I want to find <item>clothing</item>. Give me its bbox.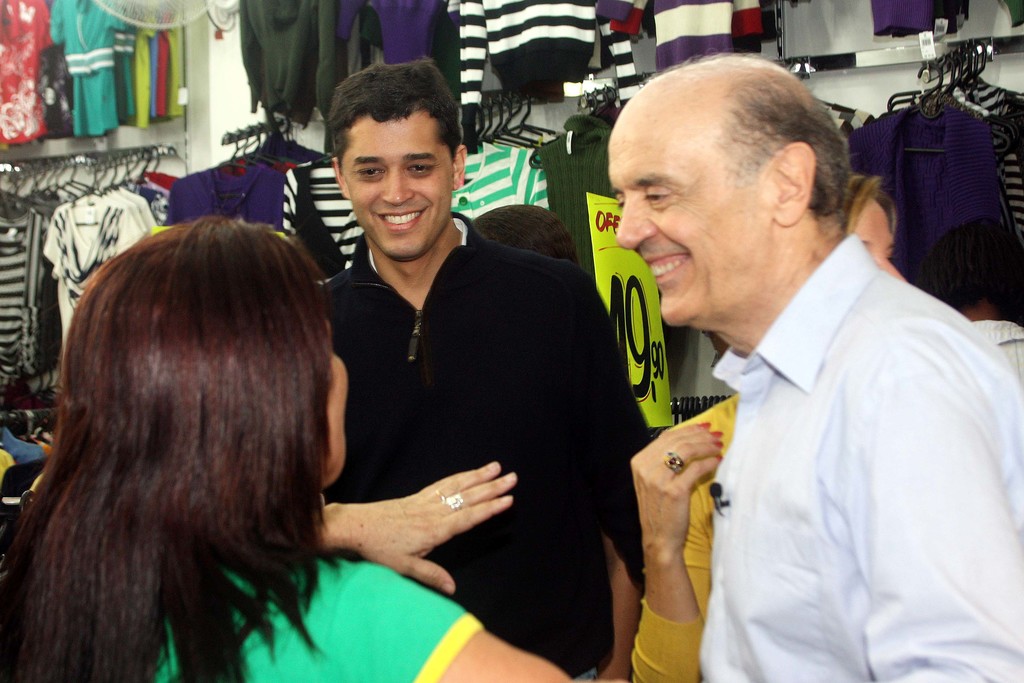
l=961, t=318, r=1023, b=389.
